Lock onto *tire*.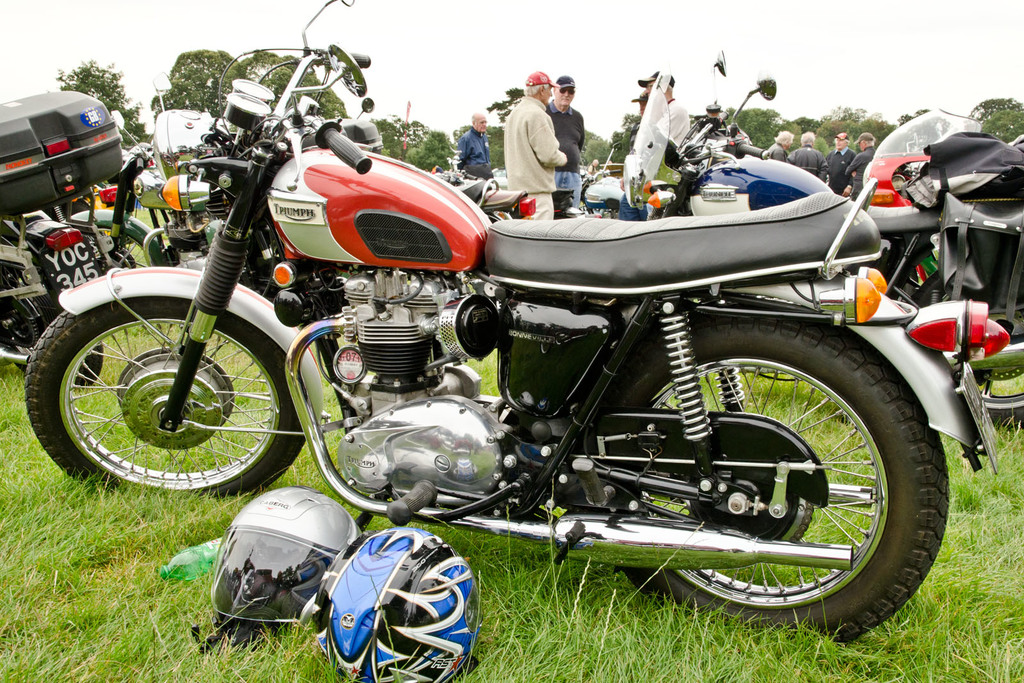
Locked: 483/207/515/221.
